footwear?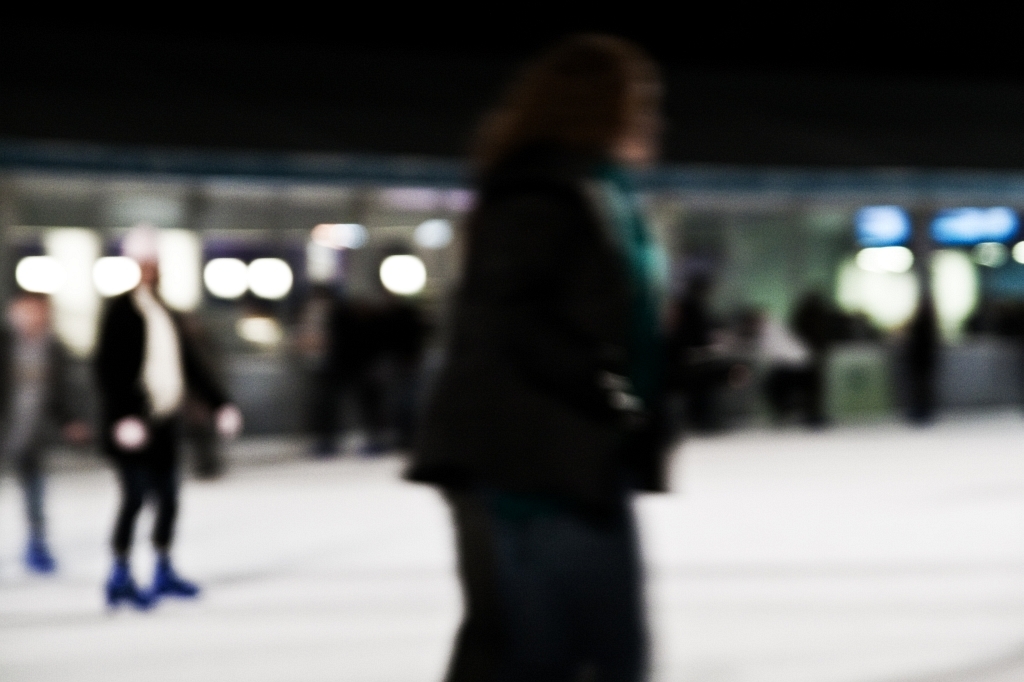
detection(98, 559, 163, 609)
